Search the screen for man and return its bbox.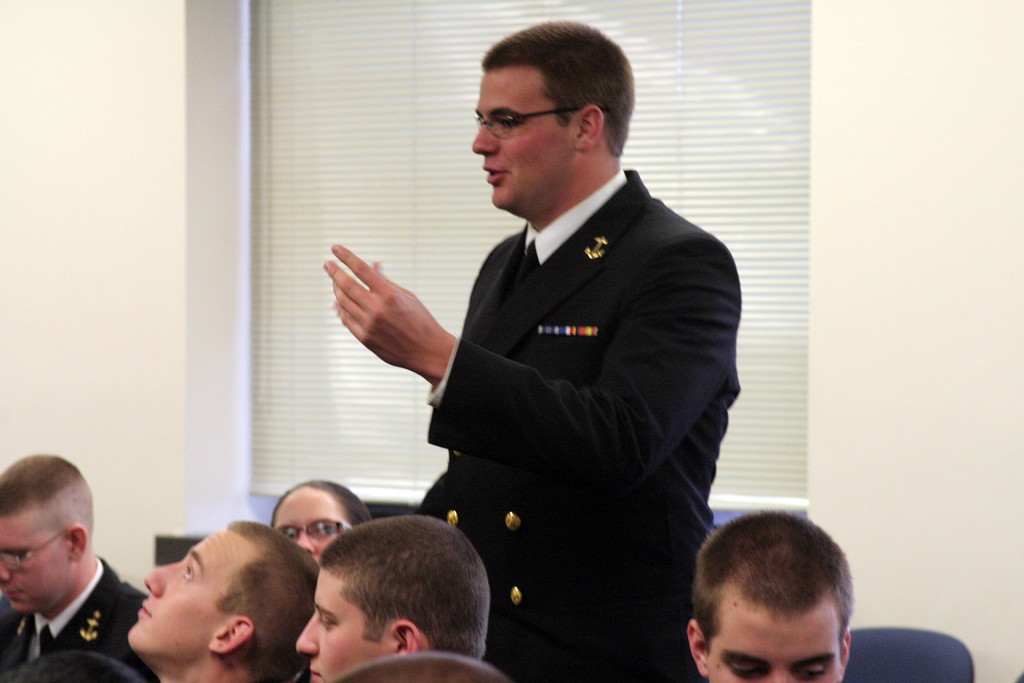
Found: locate(125, 514, 321, 682).
